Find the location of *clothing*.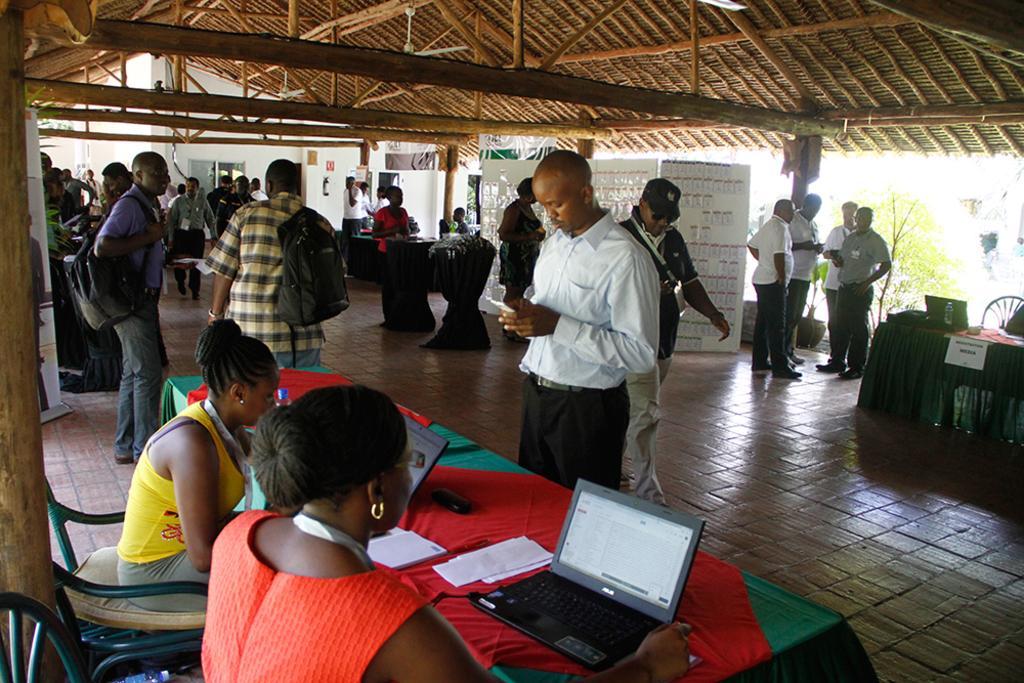
Location: <box>361,188,375,220</box>.
